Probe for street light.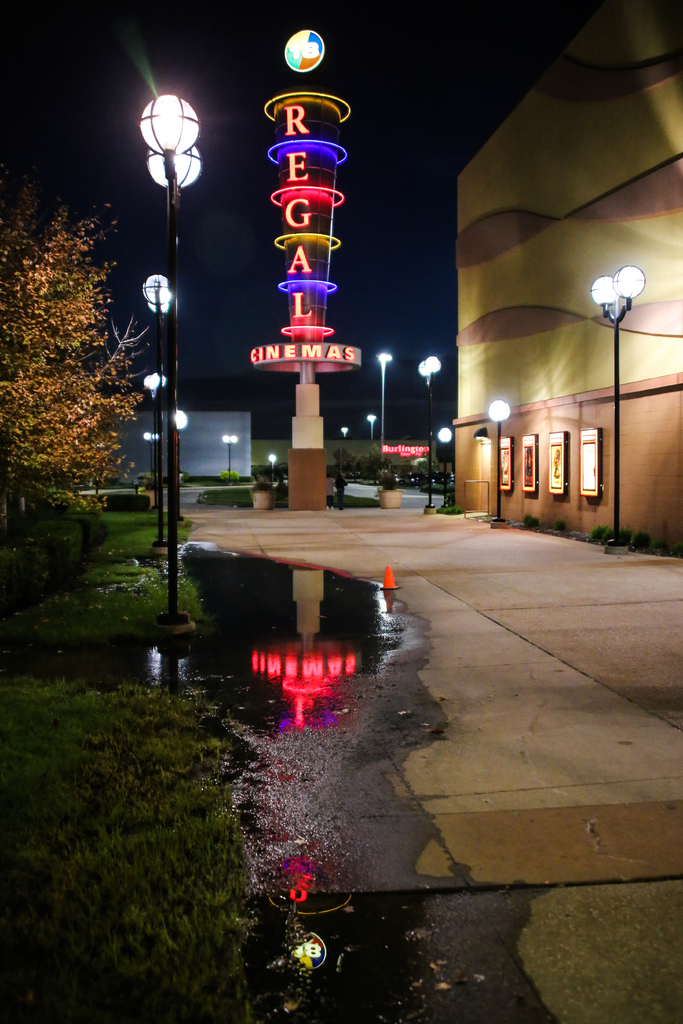
Probe result: <box>267,451,276,490</box>.
